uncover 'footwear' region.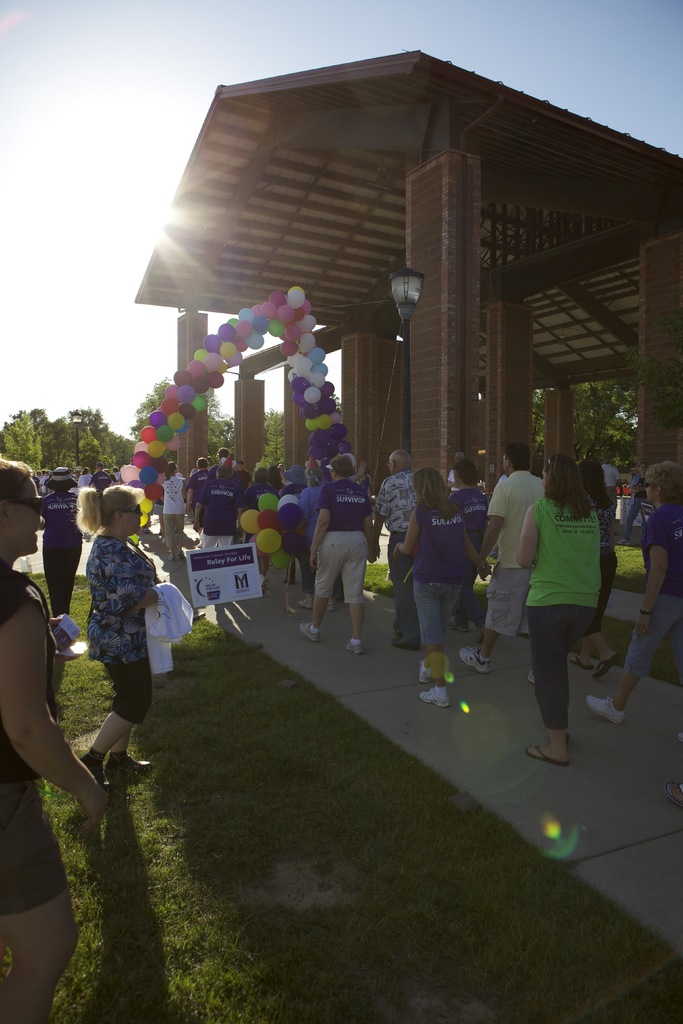
Uncovered: (523,669,541,686).
